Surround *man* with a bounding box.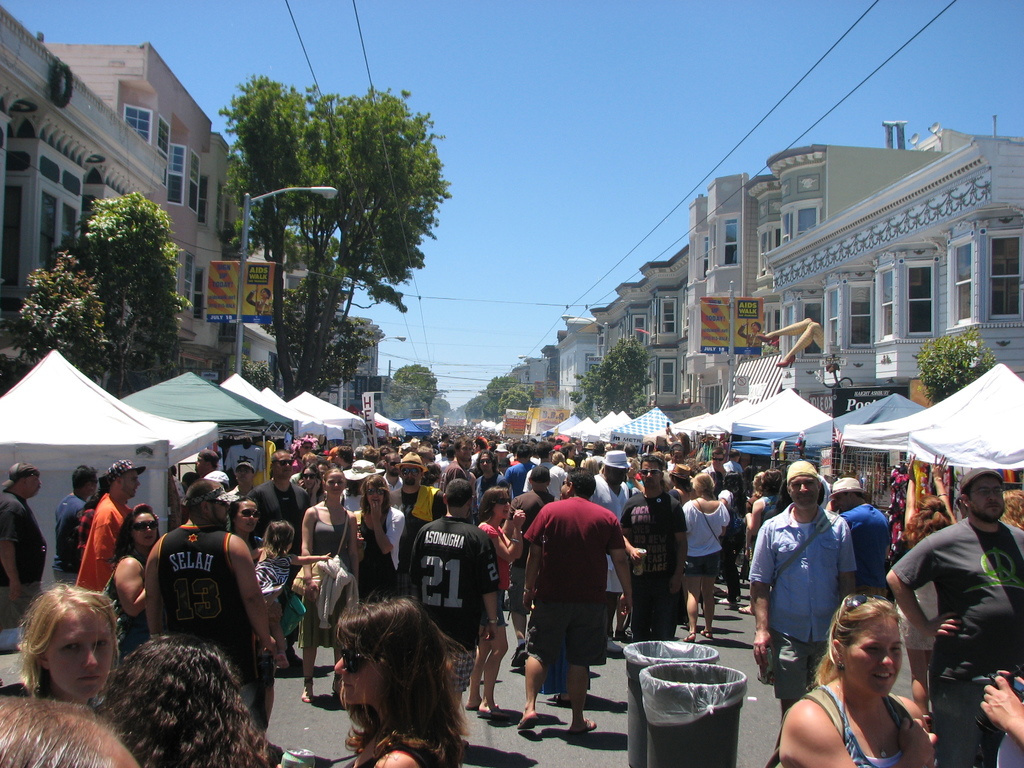
(left=387, top=447, right=445, bottom=575).
